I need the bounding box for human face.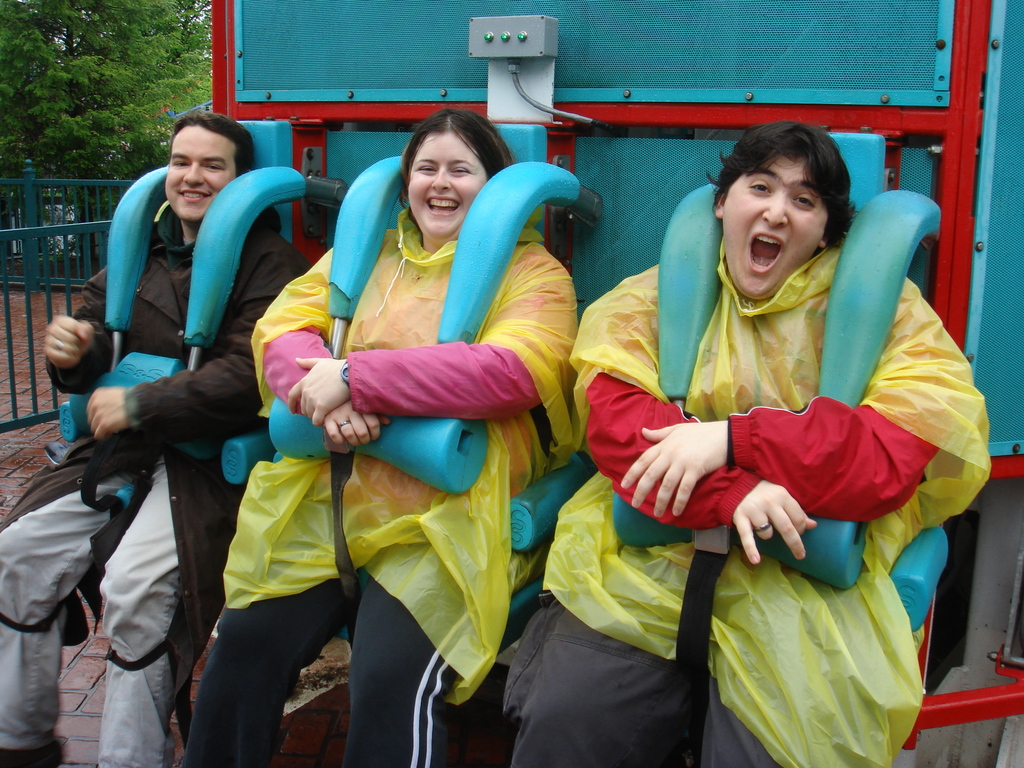
Here it is: (x1=719, y1=155, x2=828, y2=301).
